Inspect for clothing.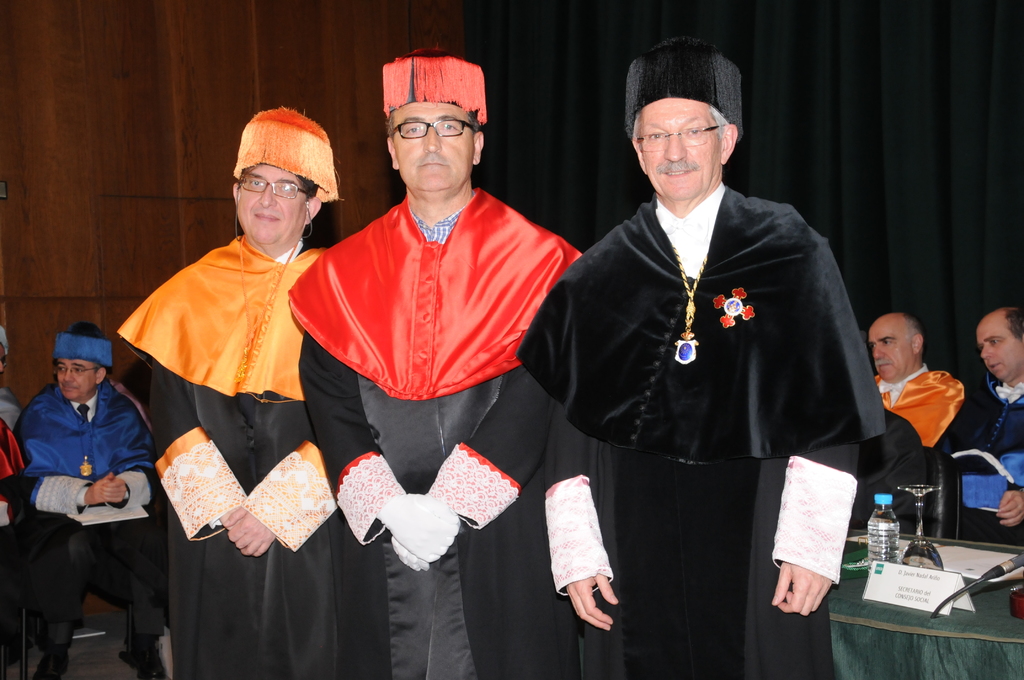
Inspection: {"x1": 287, "y1": 180, "x2": 580, "y2": 679}.
